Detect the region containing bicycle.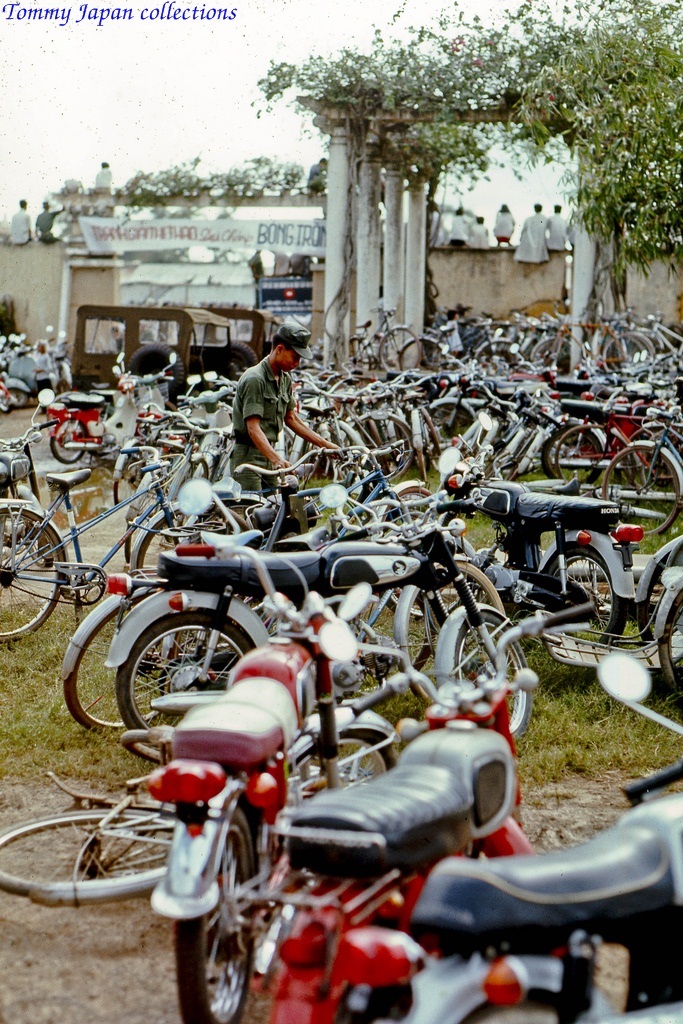
(394, 319, 482, 381).
